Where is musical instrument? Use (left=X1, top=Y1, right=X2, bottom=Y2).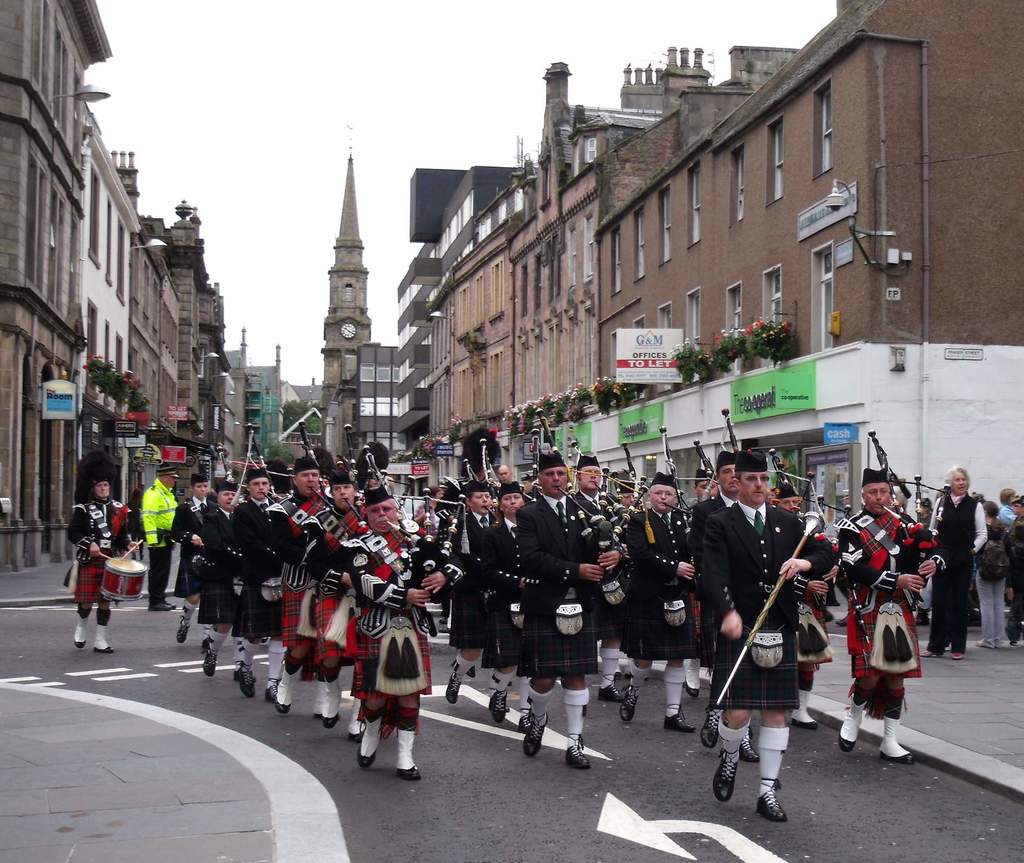
(left=399, top=509, right=472, bottom=614).
